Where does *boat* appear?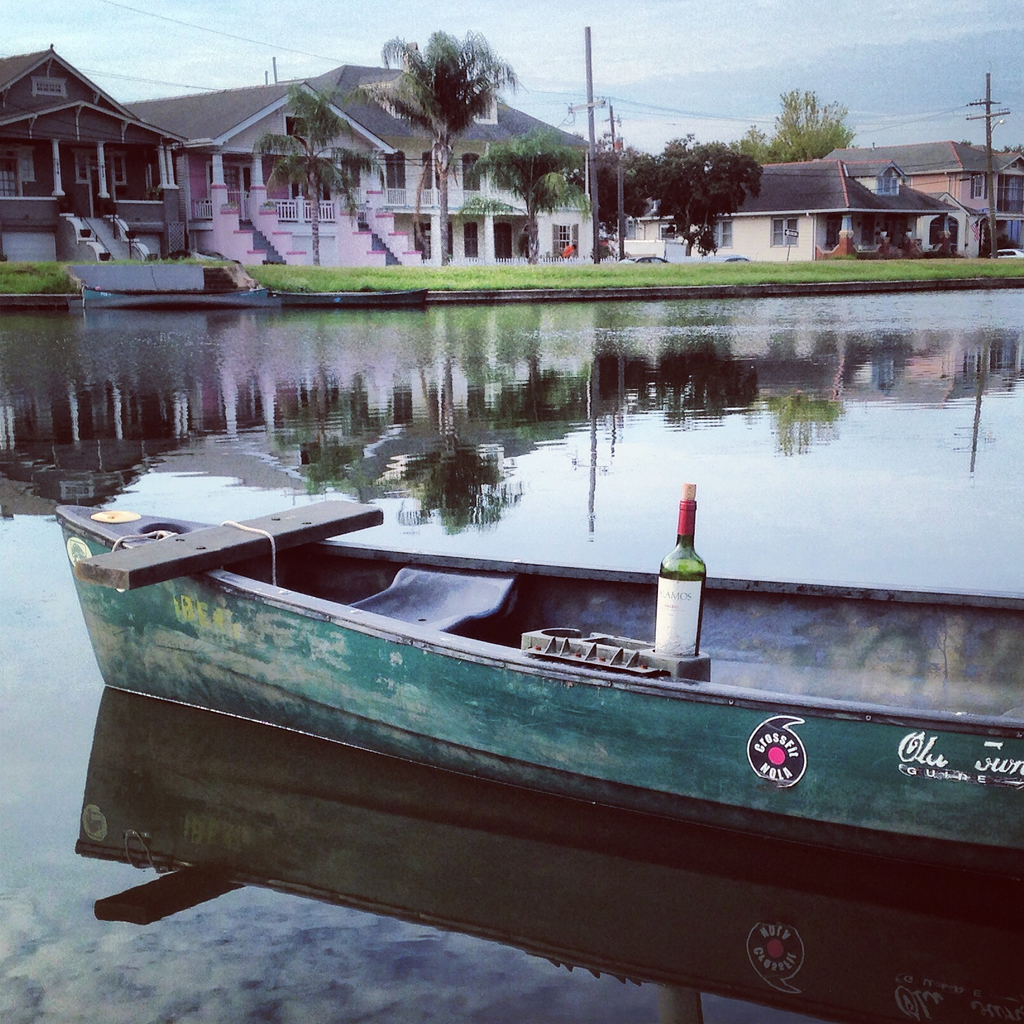
Appears at left=49, top=499, right=1023, bottom=847.
